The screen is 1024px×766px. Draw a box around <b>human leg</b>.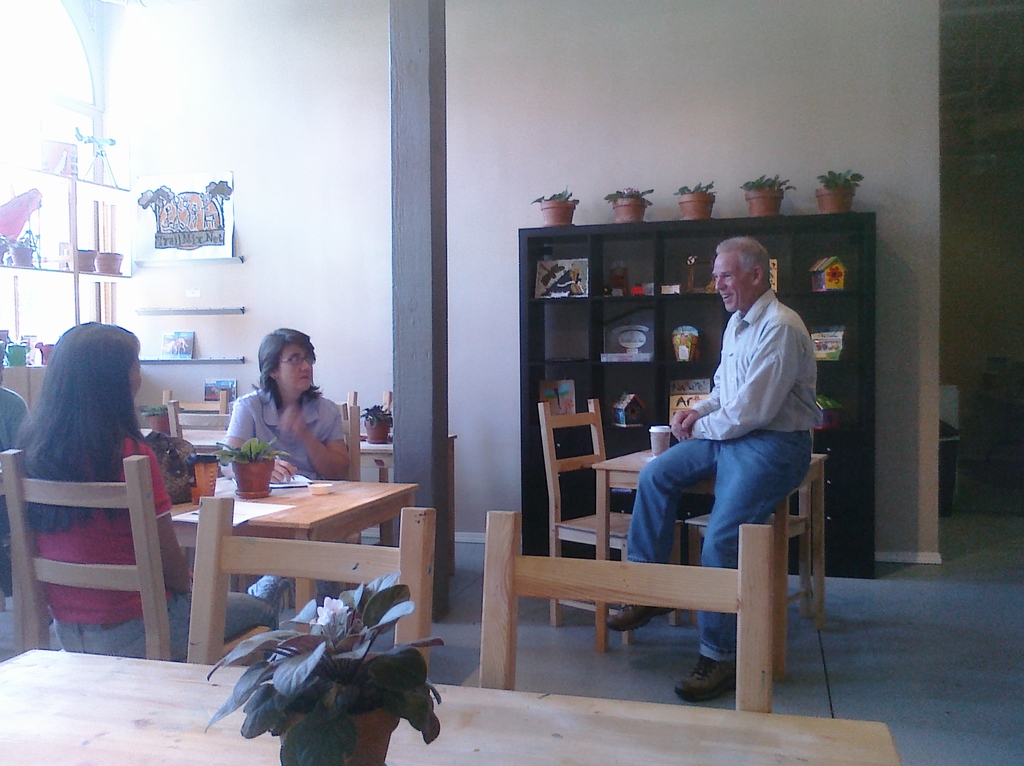
(left=601, top=429, right=718, bottom=633).
